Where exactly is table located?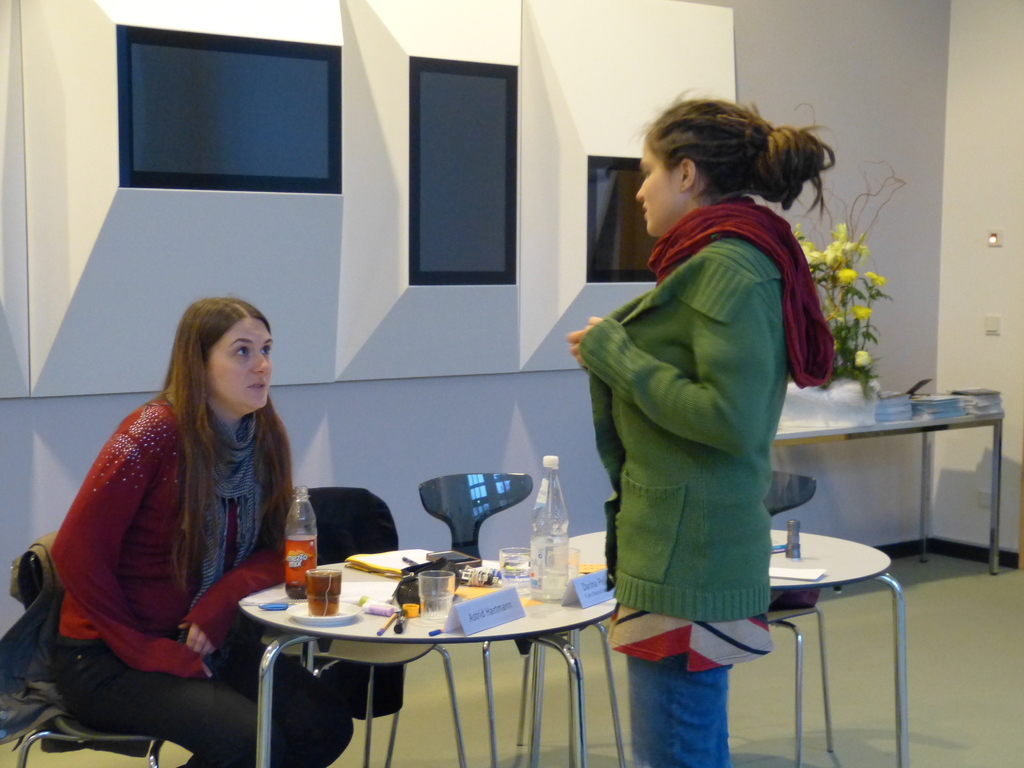
Its bounding box is bbox=[211, 536, 629, 757].
